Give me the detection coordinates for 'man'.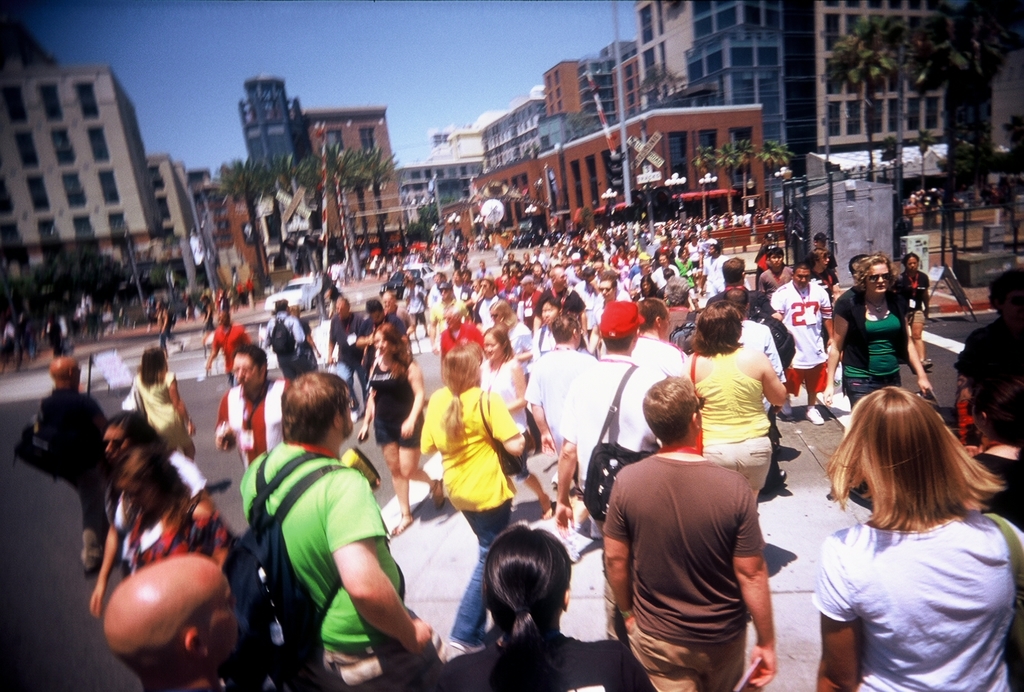
bbox=(359, 293, 387, 419).
